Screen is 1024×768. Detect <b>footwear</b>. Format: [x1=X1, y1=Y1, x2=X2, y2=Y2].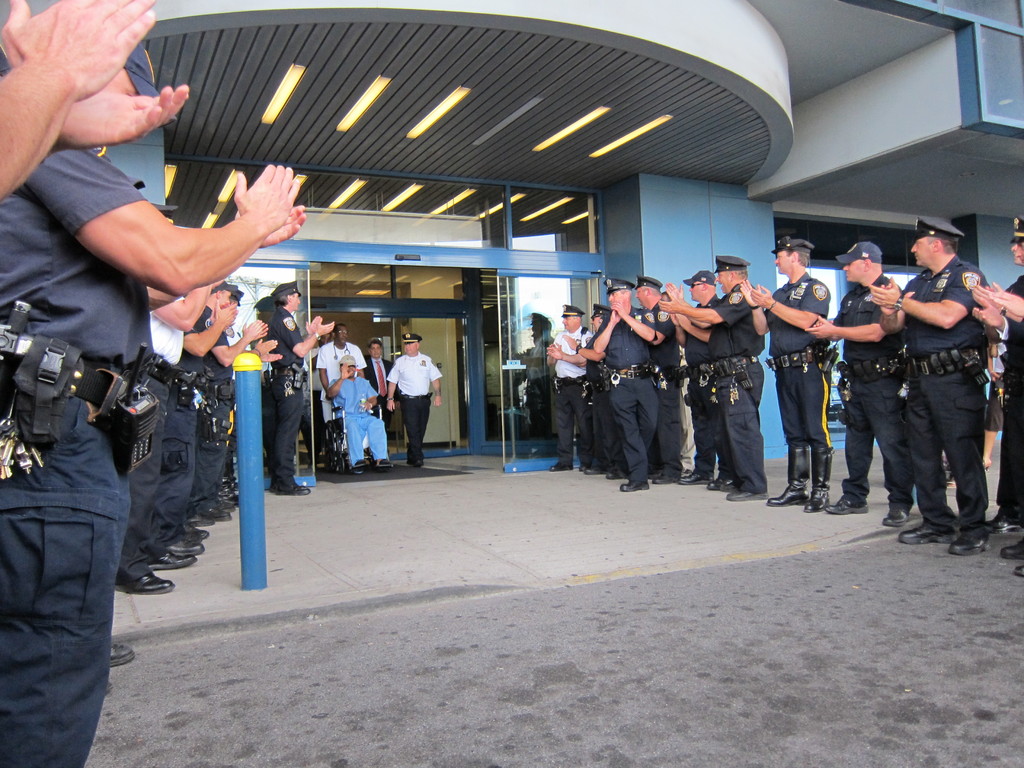
[x1=374, y1=458, x2=395, y2=468].
